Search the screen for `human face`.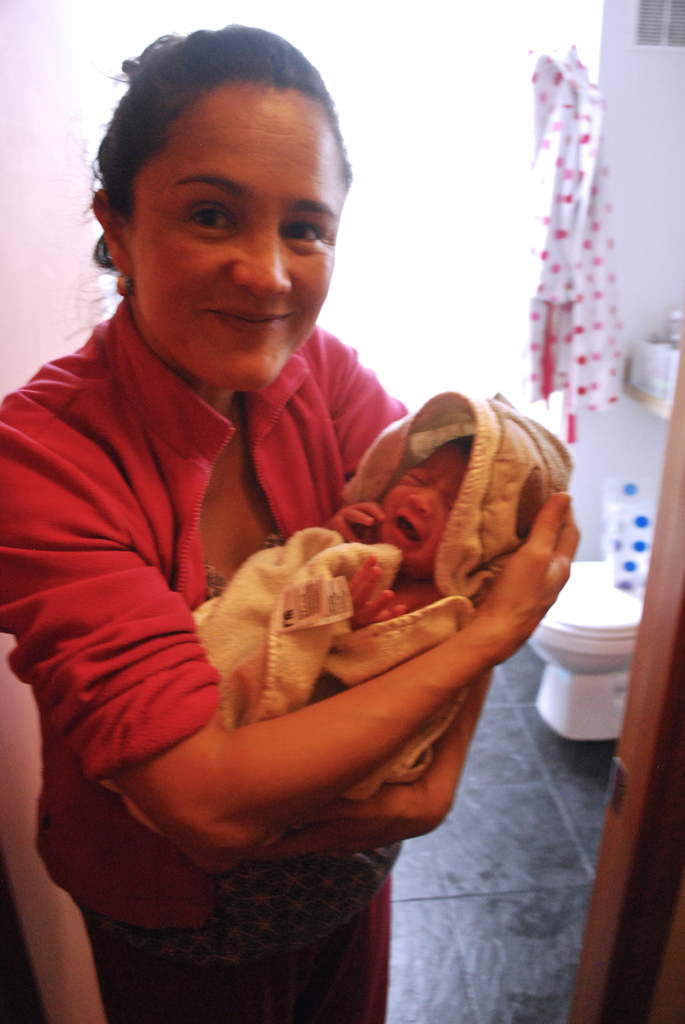
Found at Rect(127, 84, 344, 399).
